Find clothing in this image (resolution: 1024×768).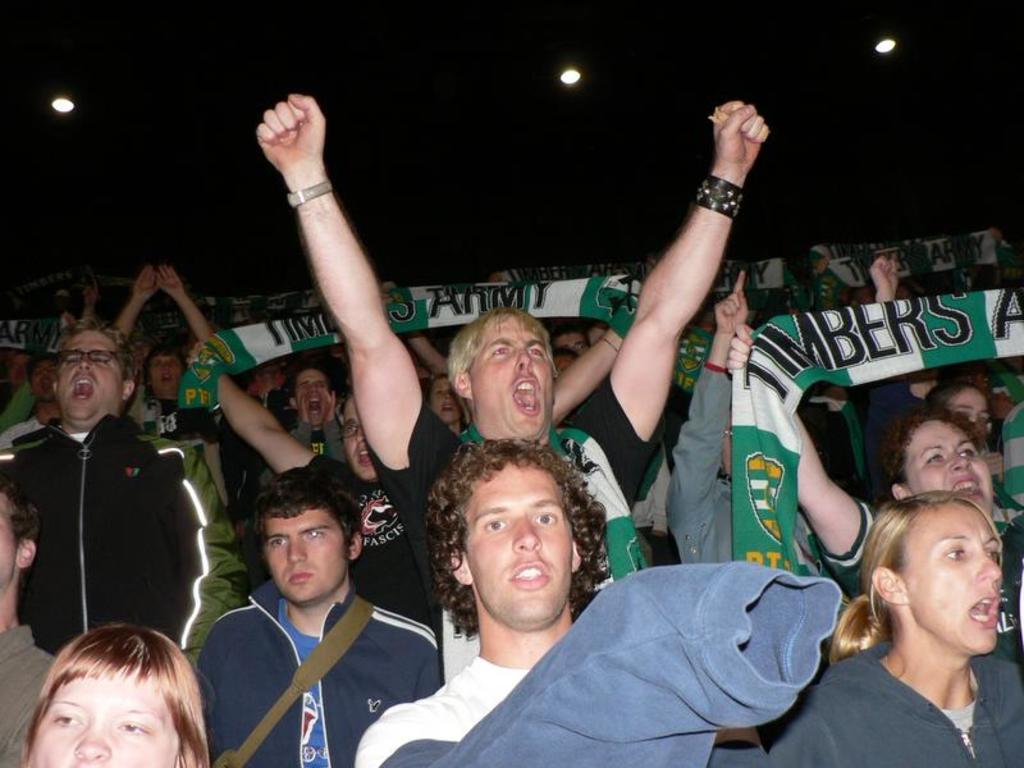
(x1=671, y1=360, x2=755, y2=564).
